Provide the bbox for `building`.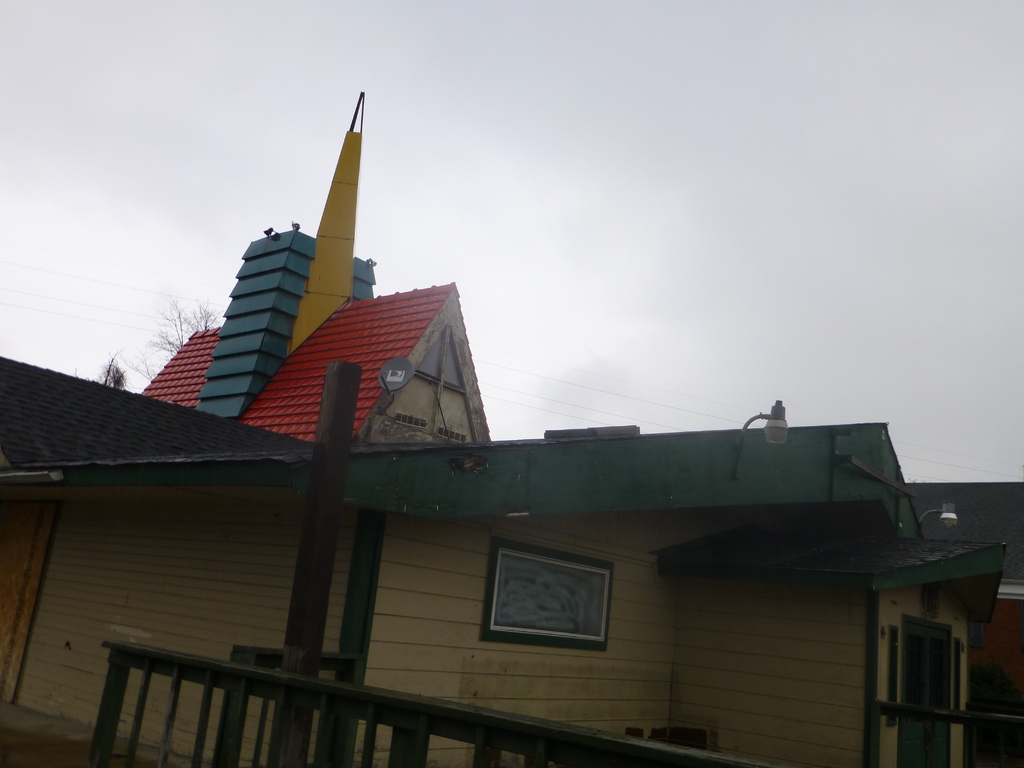
[906,482,1023,694].
